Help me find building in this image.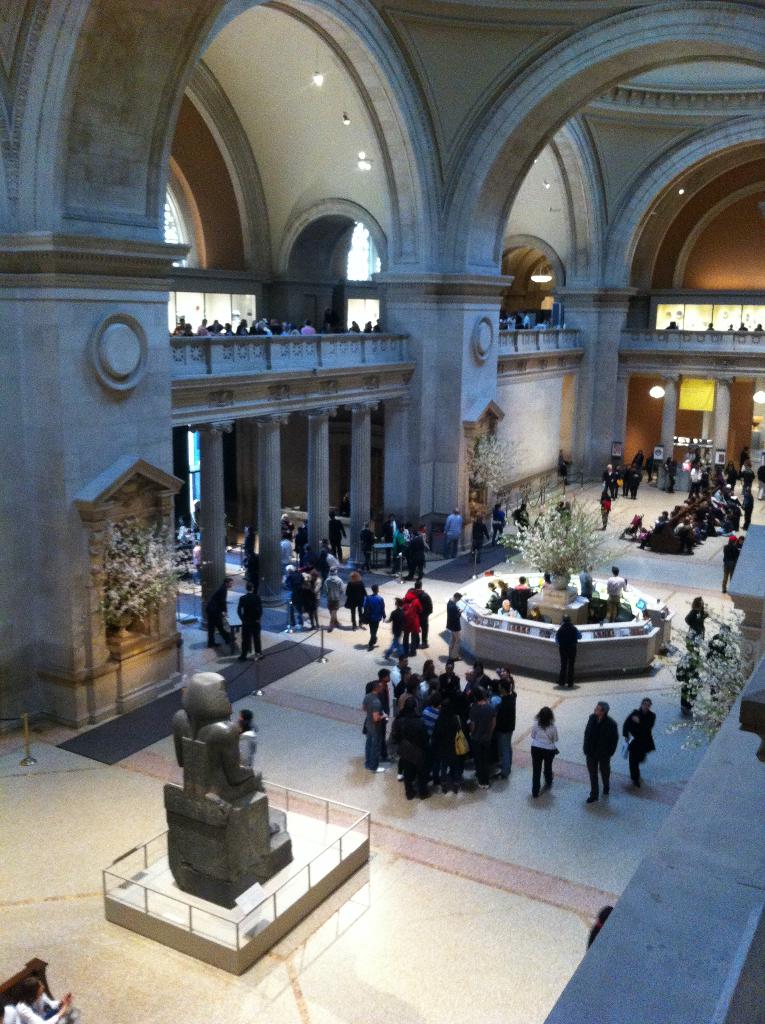
Found it: x1=0, y1=0, x2=764, y2=1023.
